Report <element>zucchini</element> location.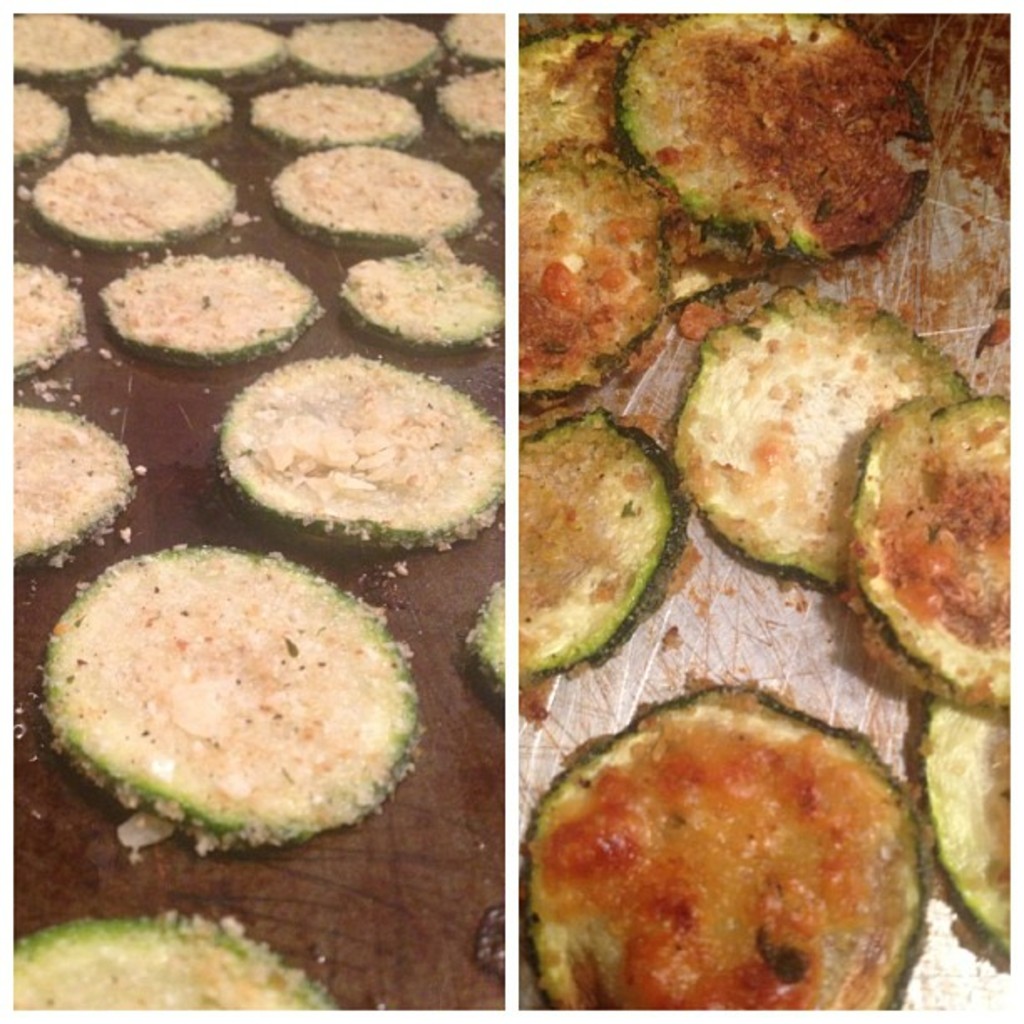
Report: {"x1": 271, "y1": 139, "x2": 479, "y2": 243}.
